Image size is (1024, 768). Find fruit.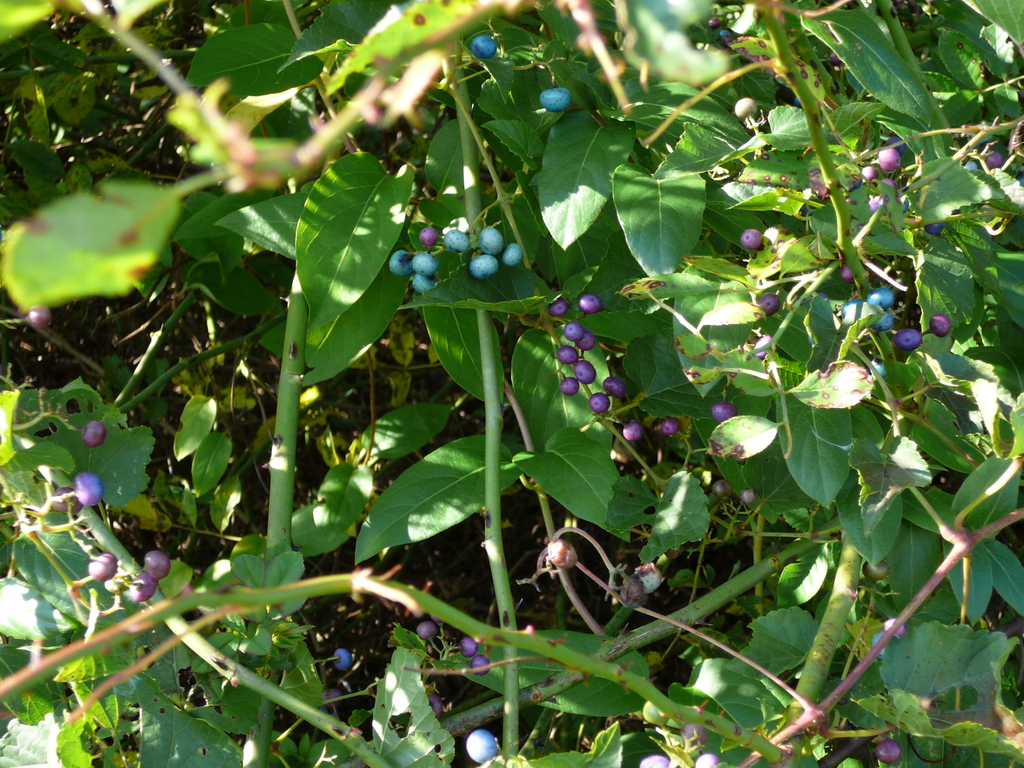
[546, 300, 568, 318].
